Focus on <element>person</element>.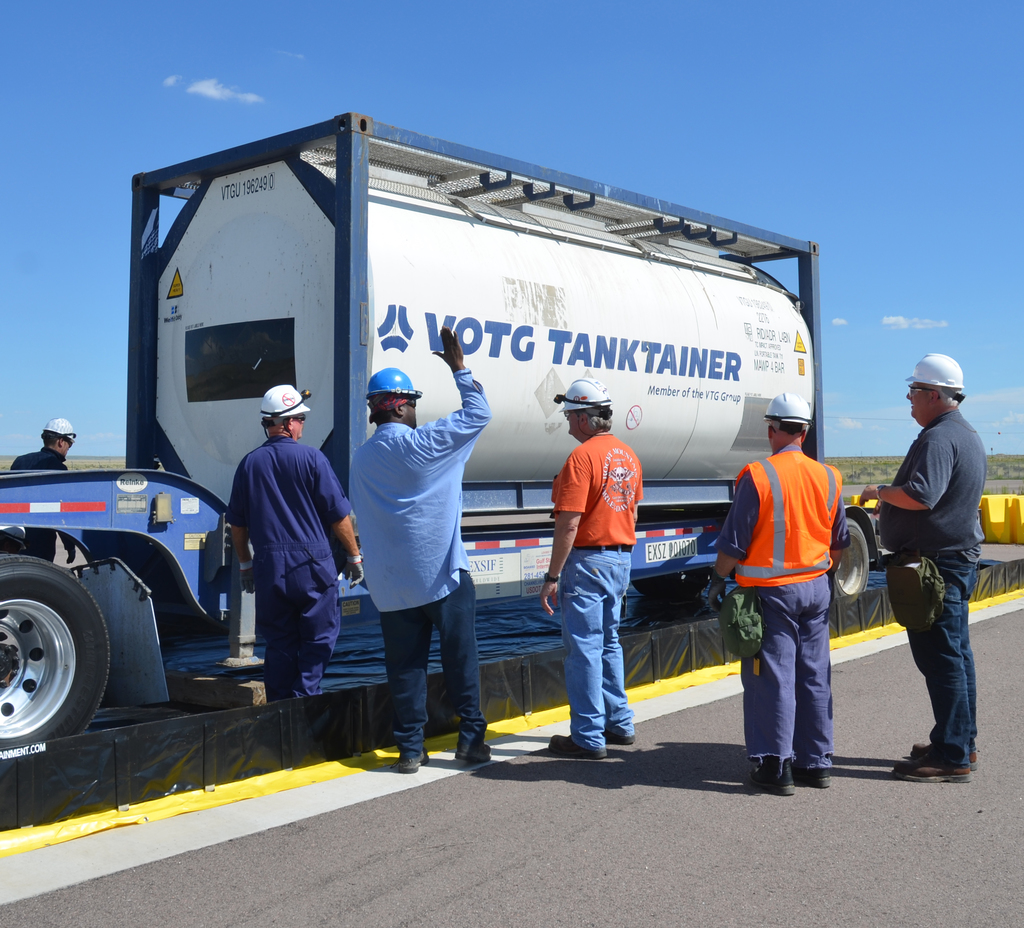
Focused at <bbox>8, 416, 76, 469</bbox>.
